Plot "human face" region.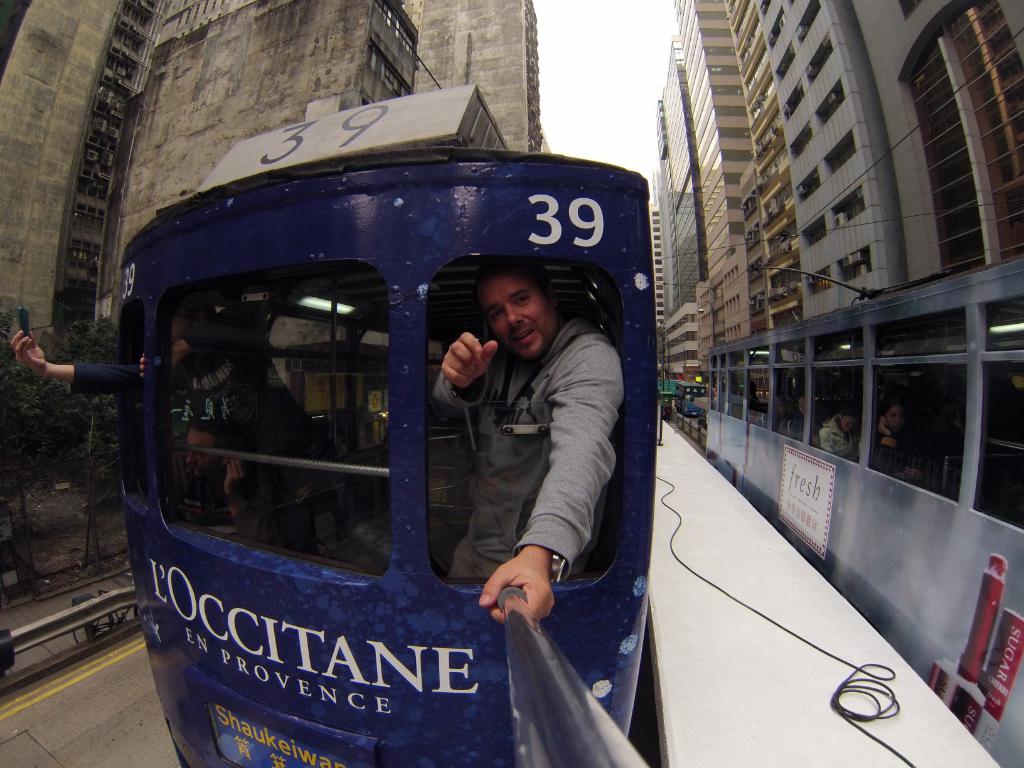
Plotted at bbox=[479, 280, 556, 355].
